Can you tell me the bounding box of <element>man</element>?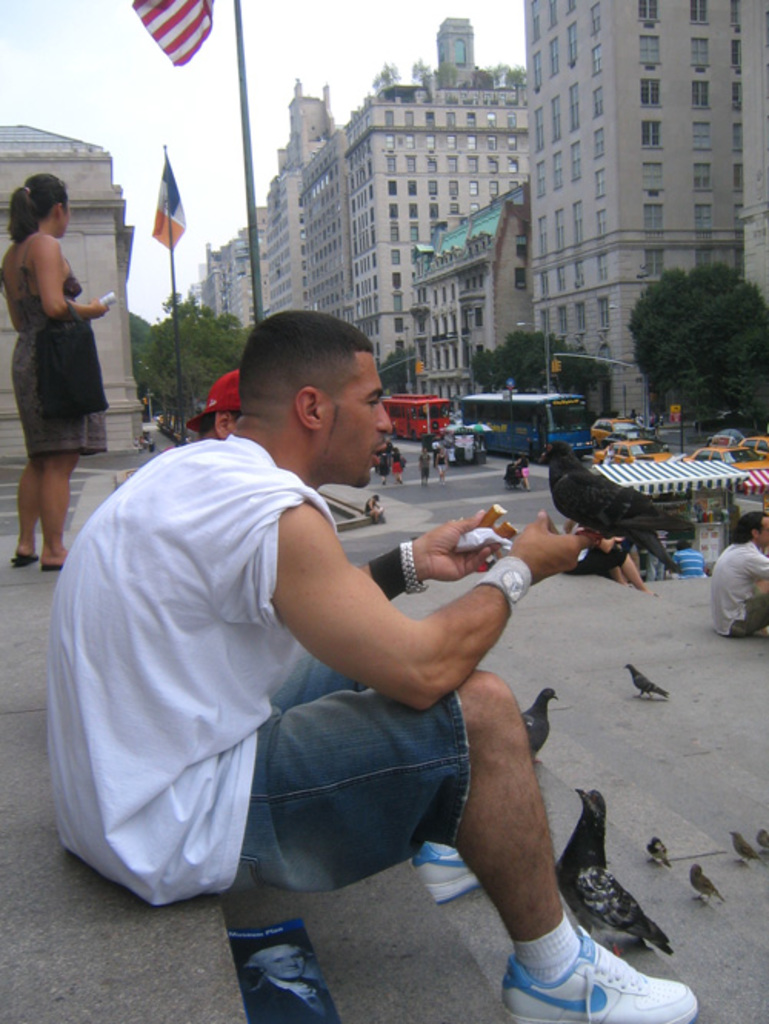
bbox=[707, 518, 767, 638].
